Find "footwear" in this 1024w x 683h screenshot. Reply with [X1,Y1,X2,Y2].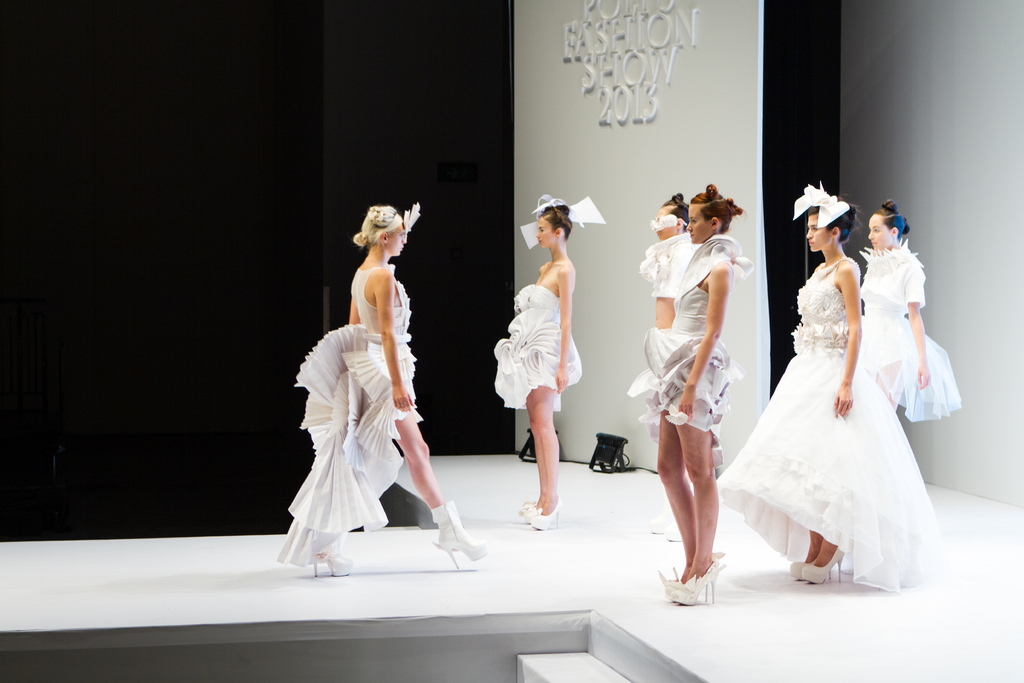
[437,495,487,567].
